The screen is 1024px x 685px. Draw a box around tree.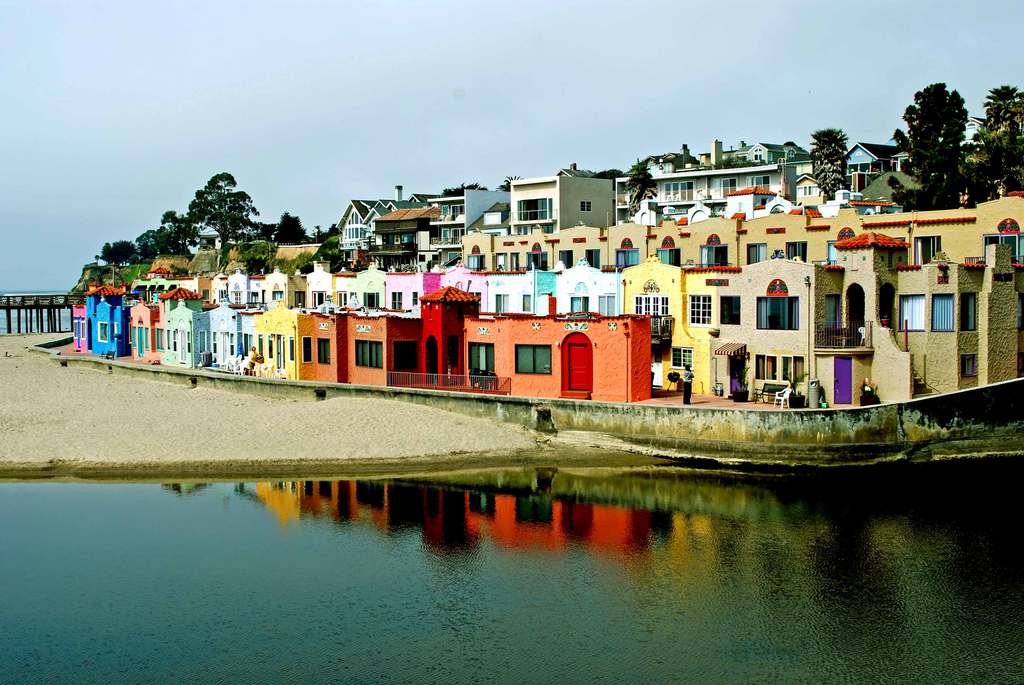
(971, 123, 1022, 191).
